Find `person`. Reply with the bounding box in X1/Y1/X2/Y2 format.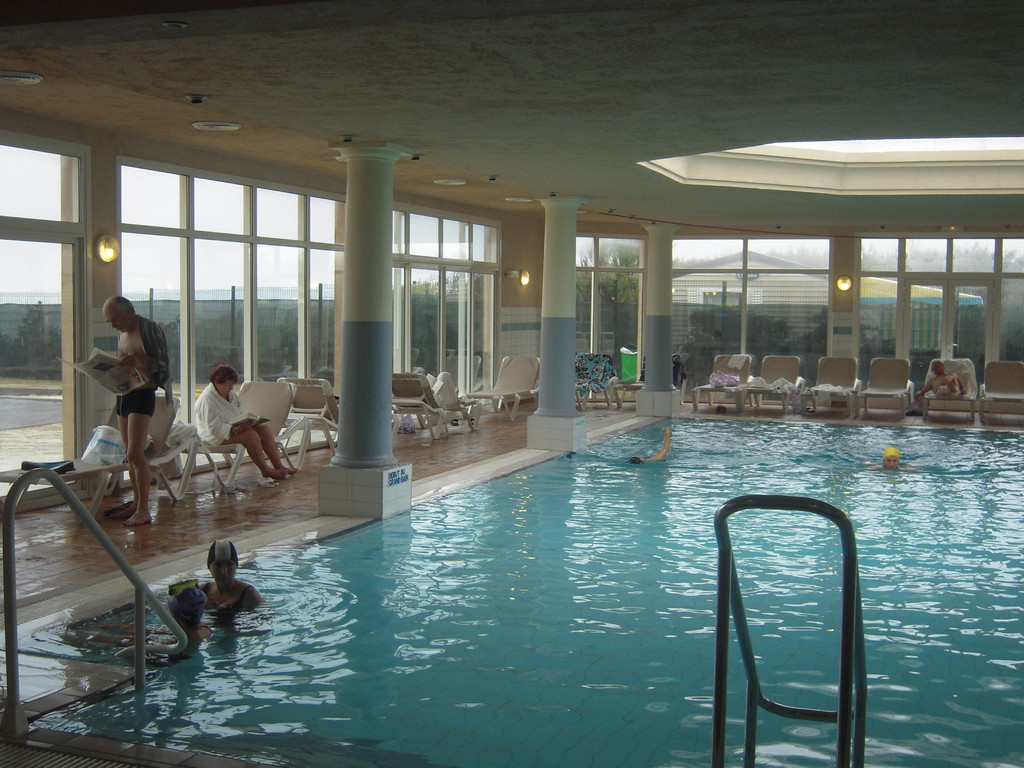
194/534/273/622.
